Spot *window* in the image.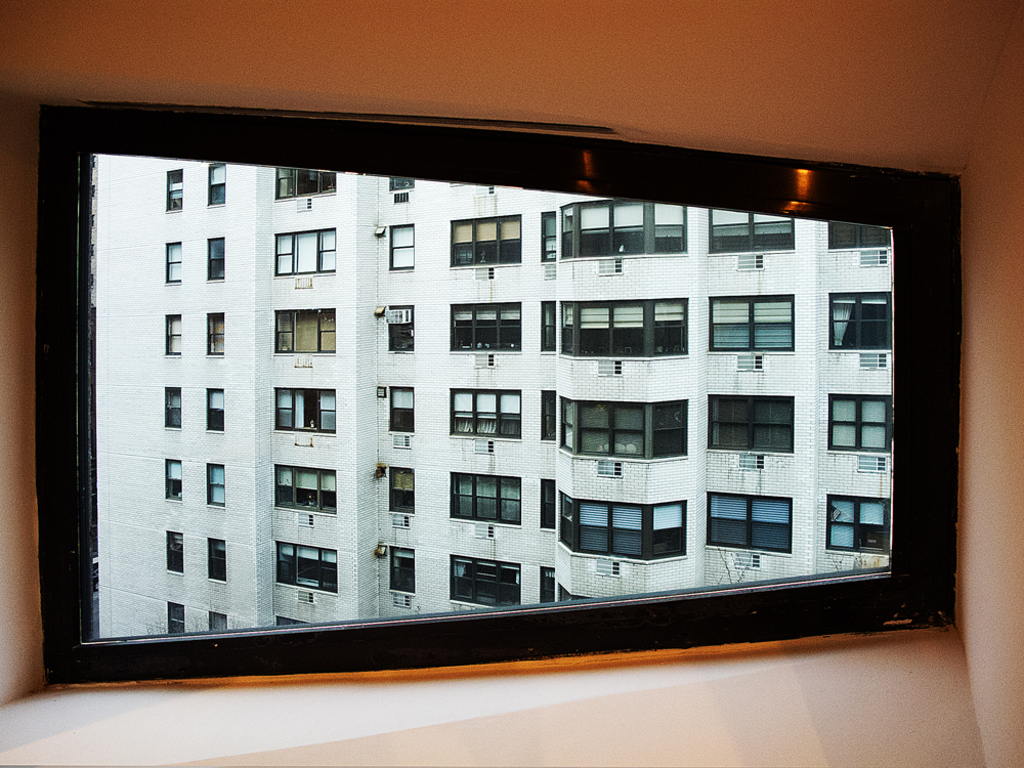
*window* found at pyautogui.locateOnScreen(205, 460, 225, 508).
